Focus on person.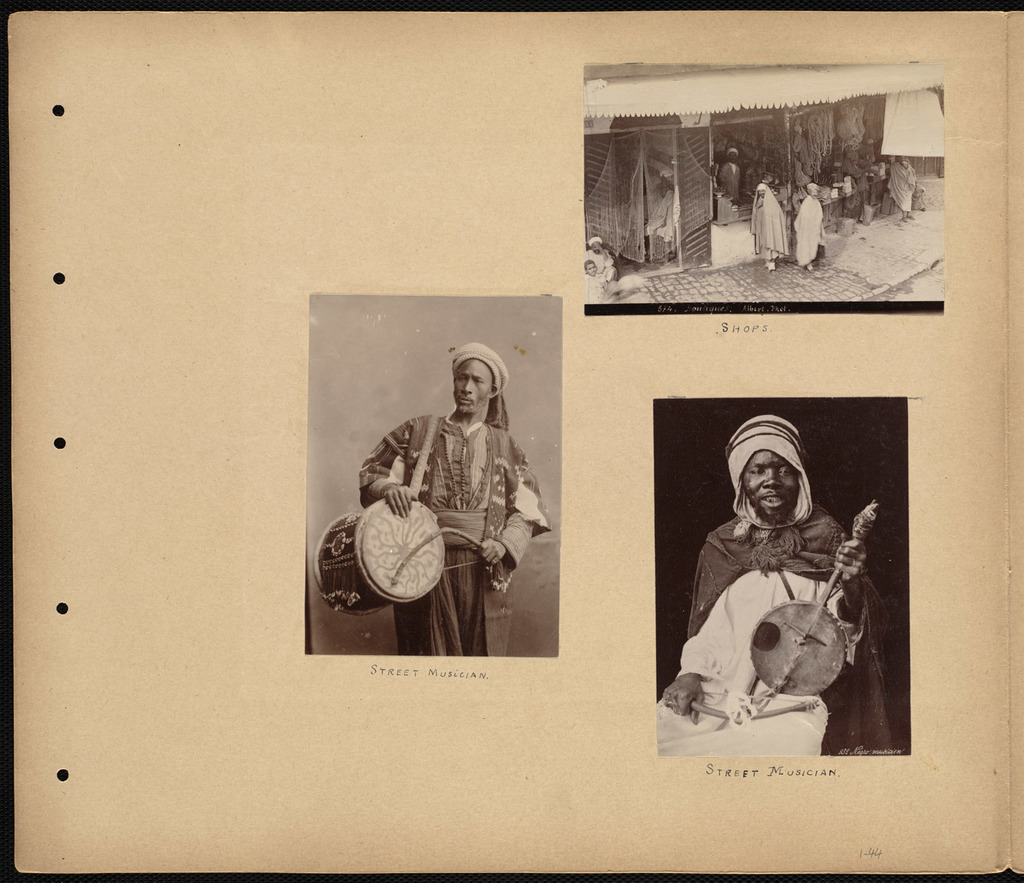
Focused at box=[664, 407, 885, 748].
